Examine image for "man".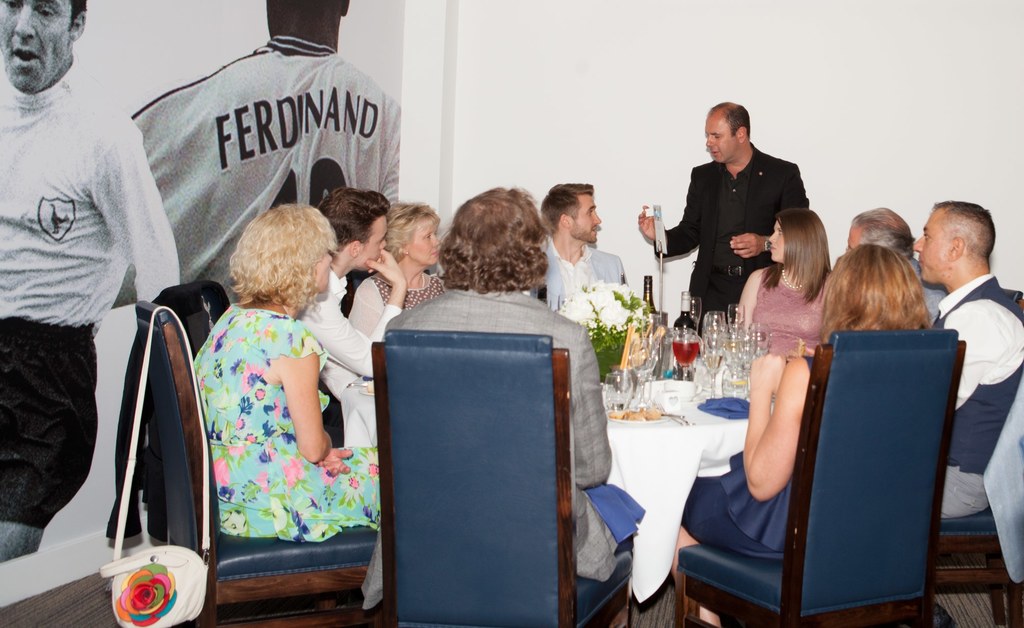
Examination result: {"x1": 910, "y1": 199, "x2": 1023, "y2": 519}.
